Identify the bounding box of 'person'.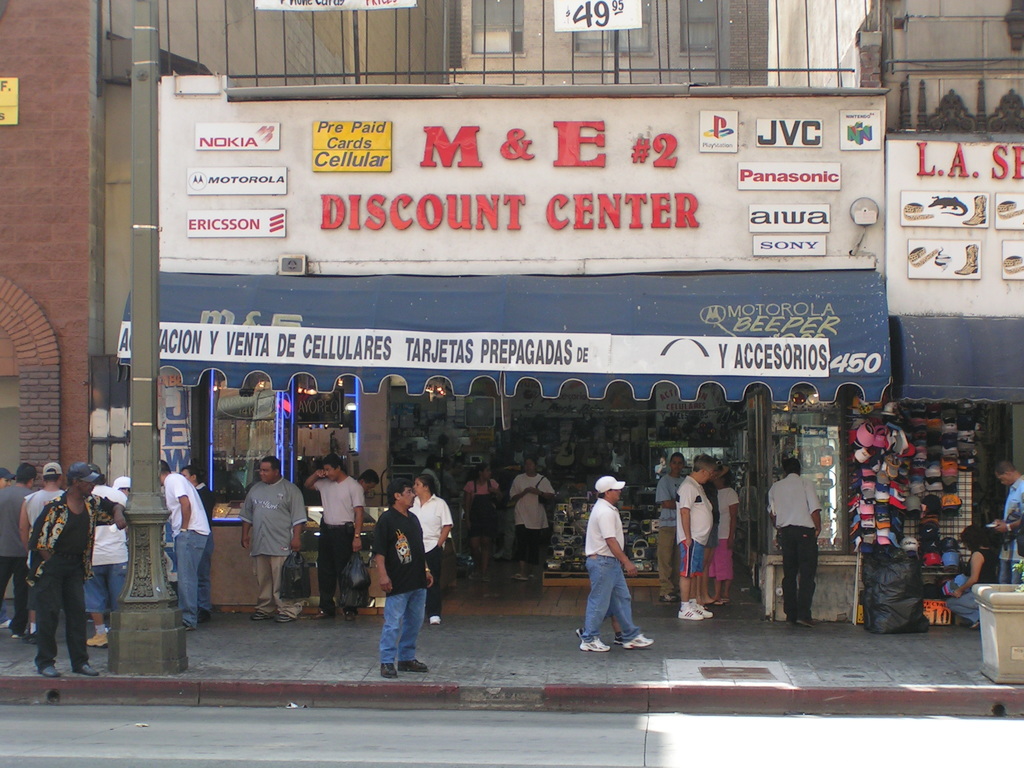
(x1=8, y1=458, x2=67, y2=569).
